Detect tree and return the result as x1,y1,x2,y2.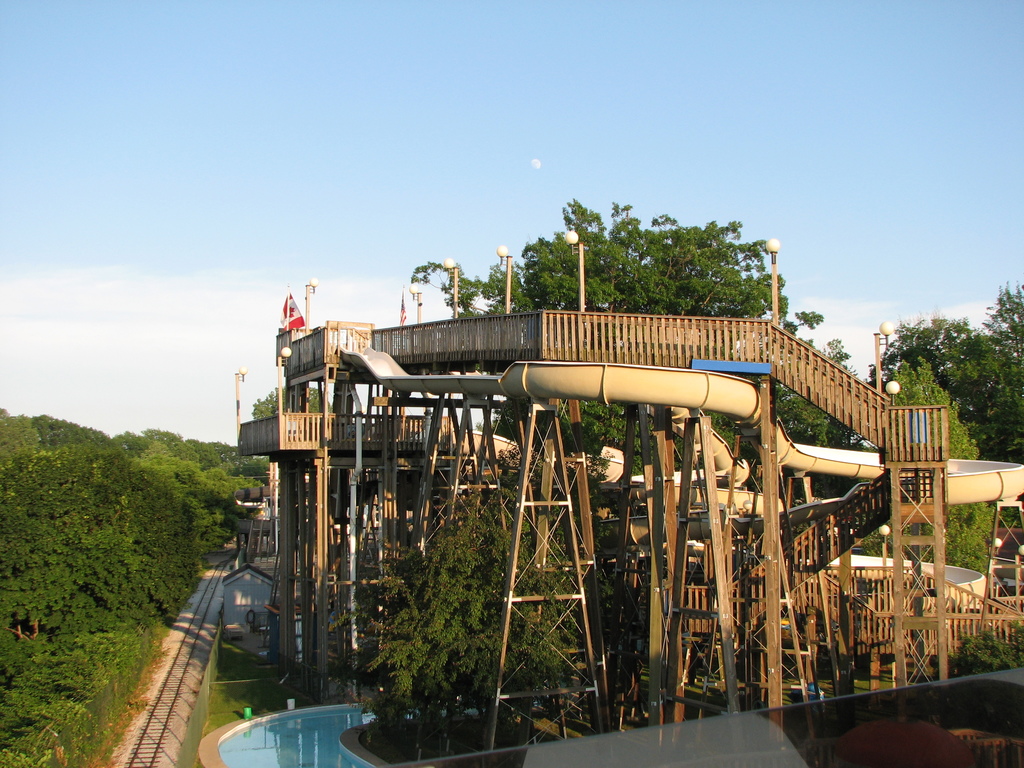
418,195,801,443.
